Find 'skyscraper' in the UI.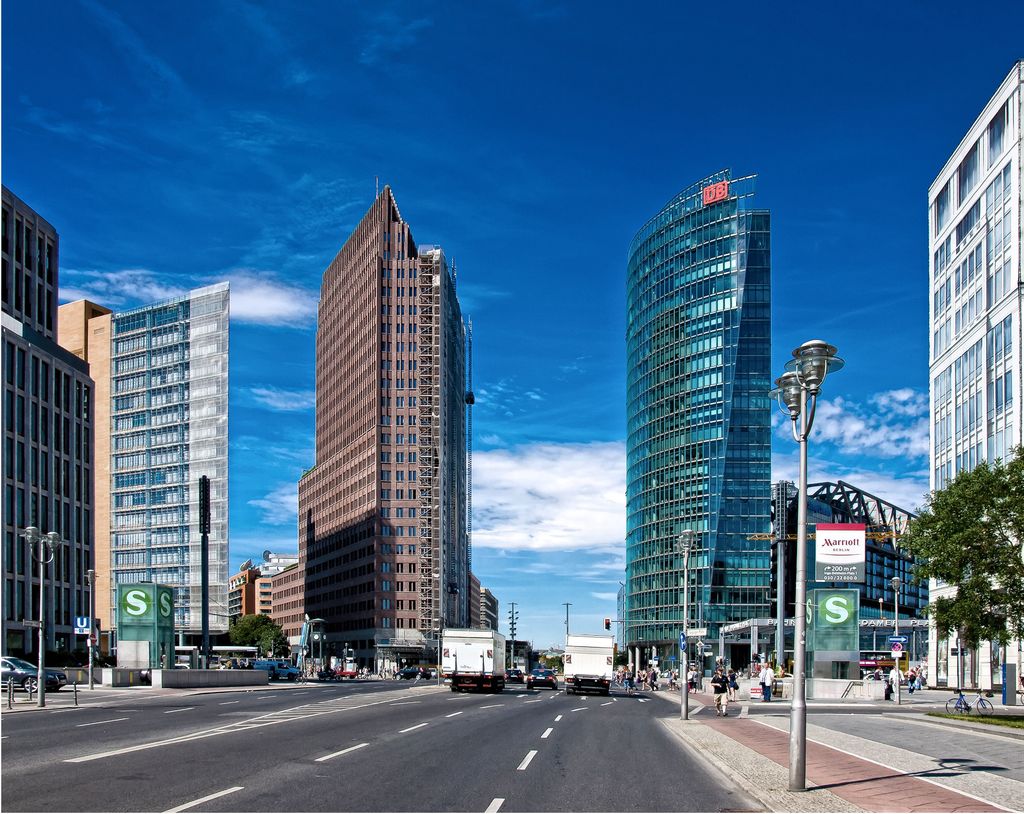
UI element at l=604, t=166, r=780, b=694.
